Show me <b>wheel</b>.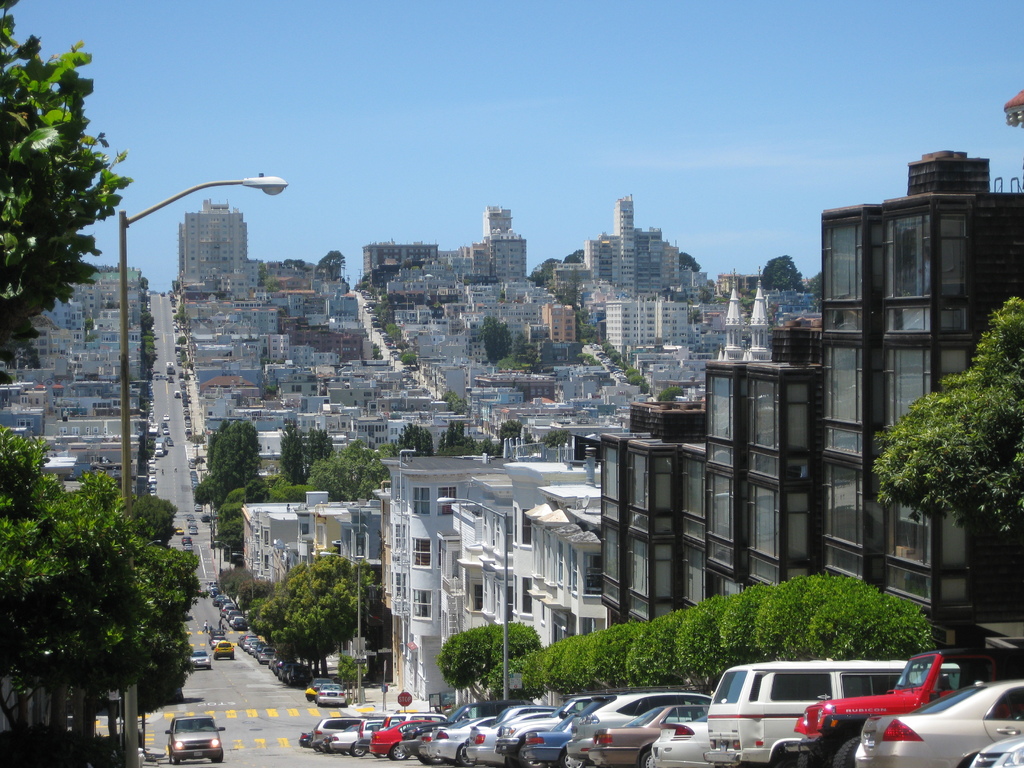
<b>wheel</b> is here: {"x1": 457, "y1": 741, "x2": 476, "y2": 766}.
